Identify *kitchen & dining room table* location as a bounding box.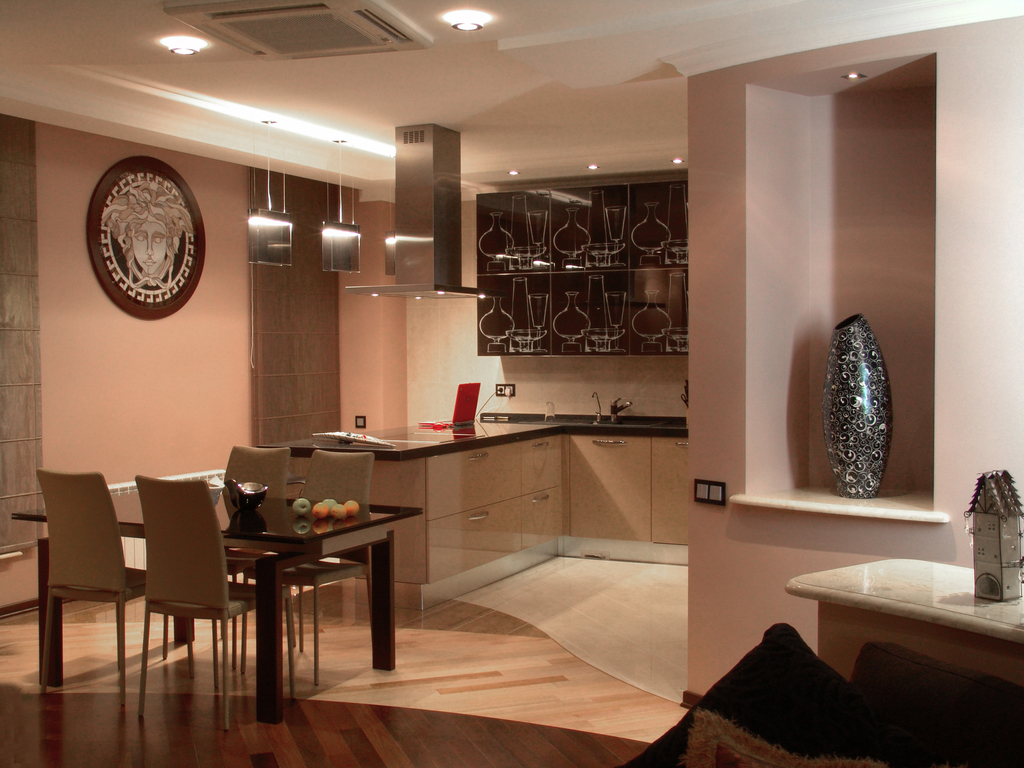
bbox(35, 472, 430, 692).
